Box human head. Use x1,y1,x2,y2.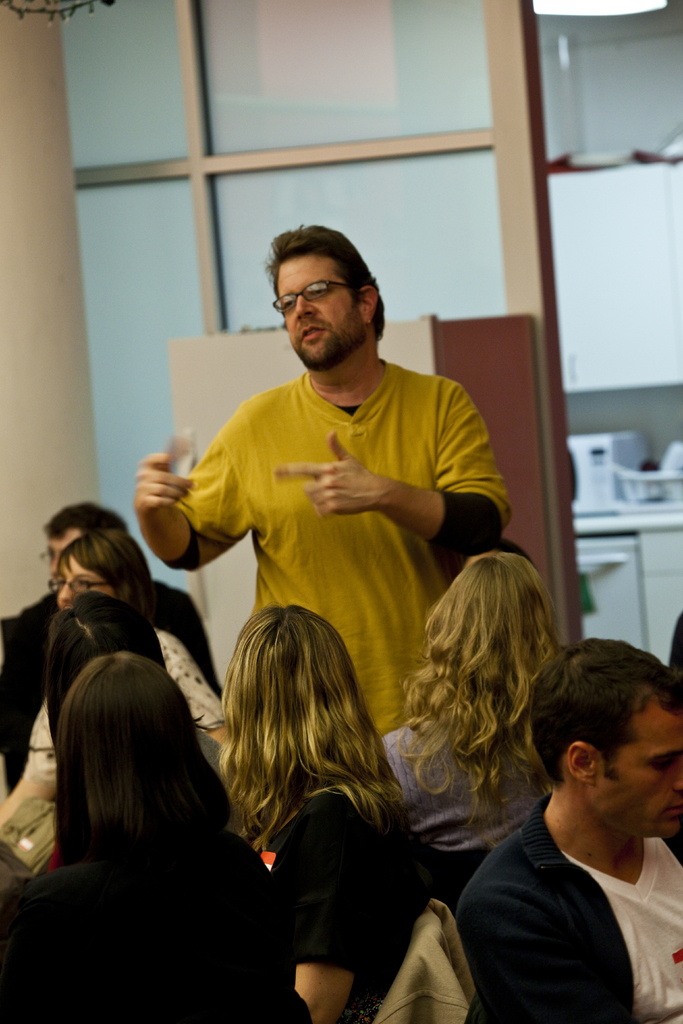
261,220,390,349.
